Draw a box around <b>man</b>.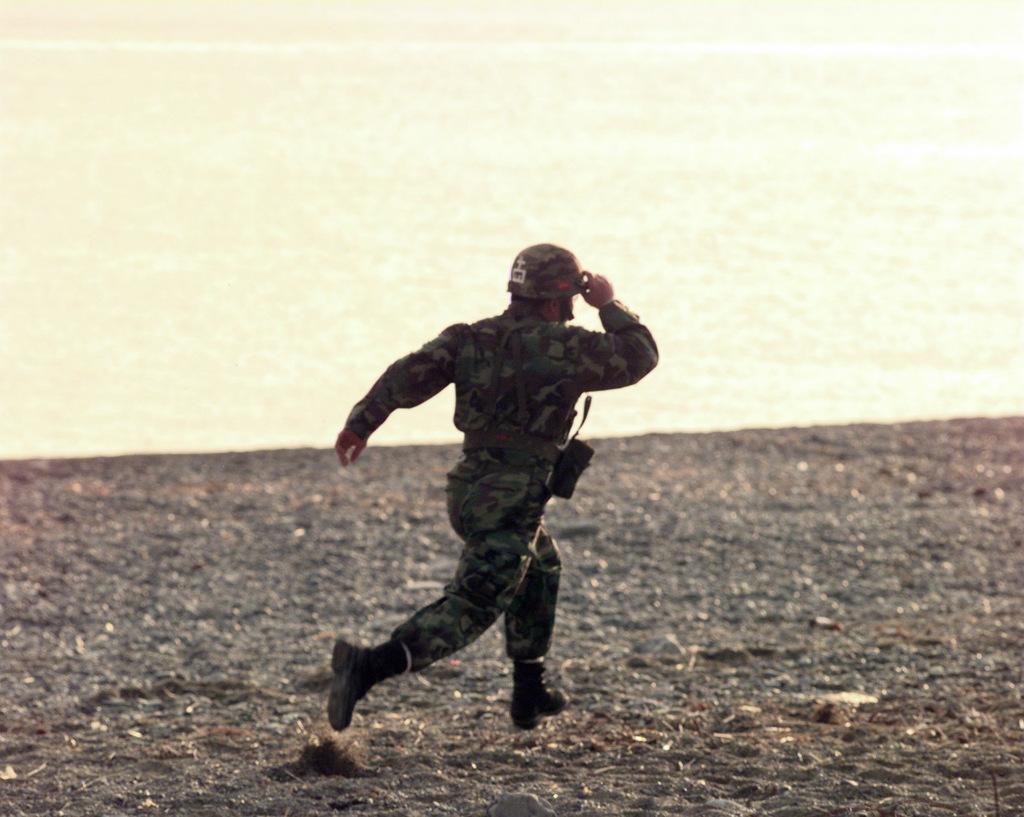
(315,241,662,749).
